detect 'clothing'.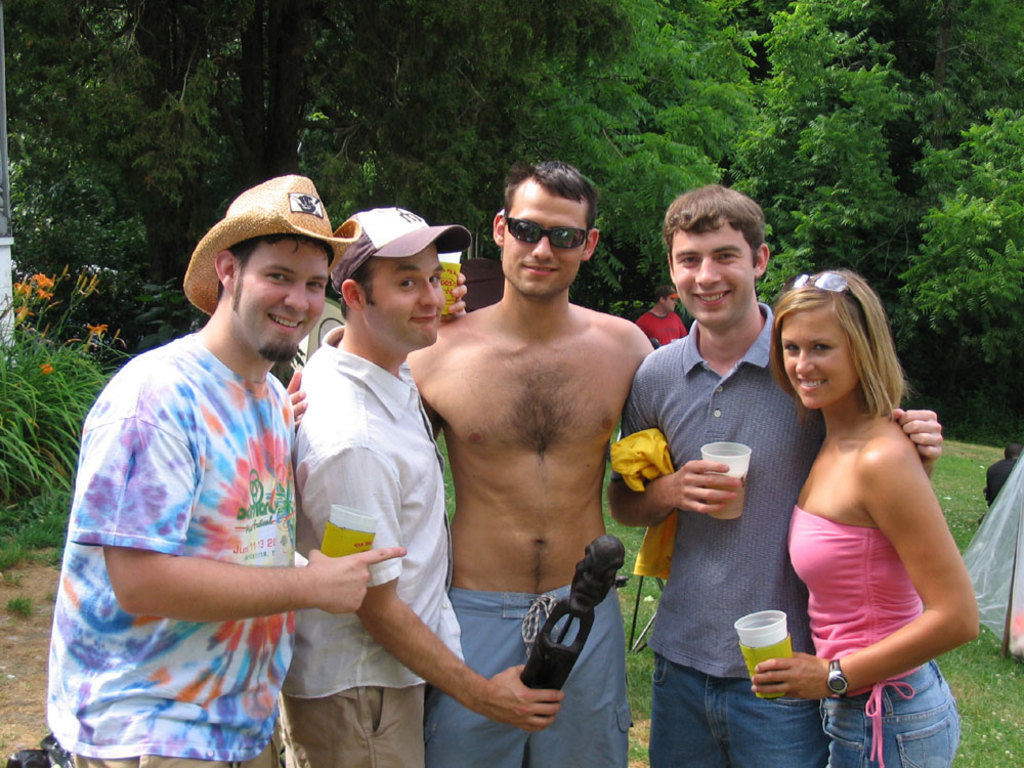
Detected at 787:502:962:767.
